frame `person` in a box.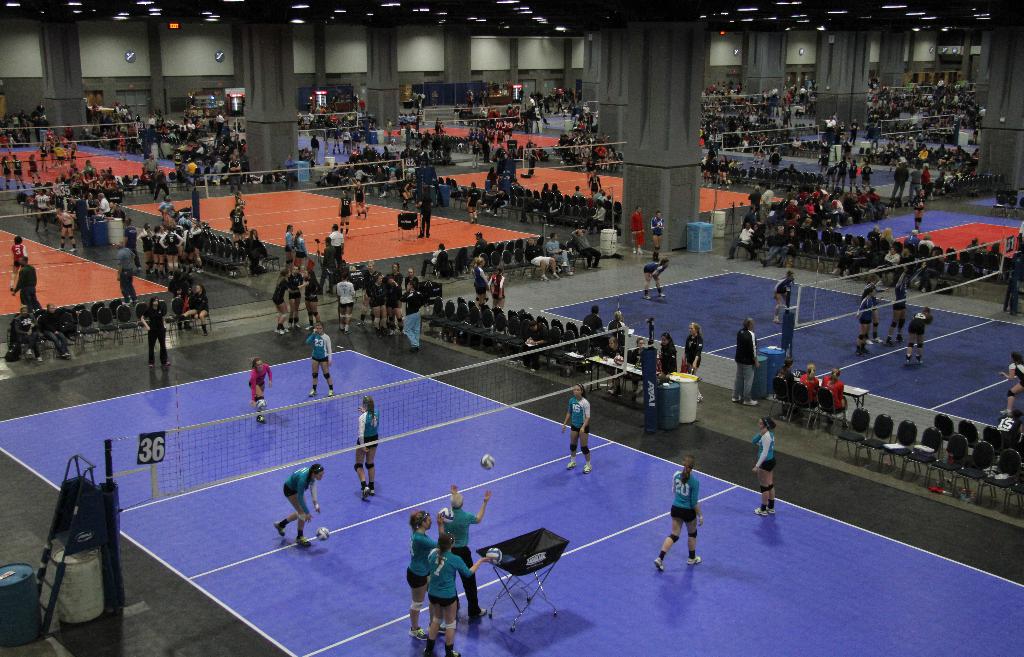
rect(753, 415, 776, 514).
